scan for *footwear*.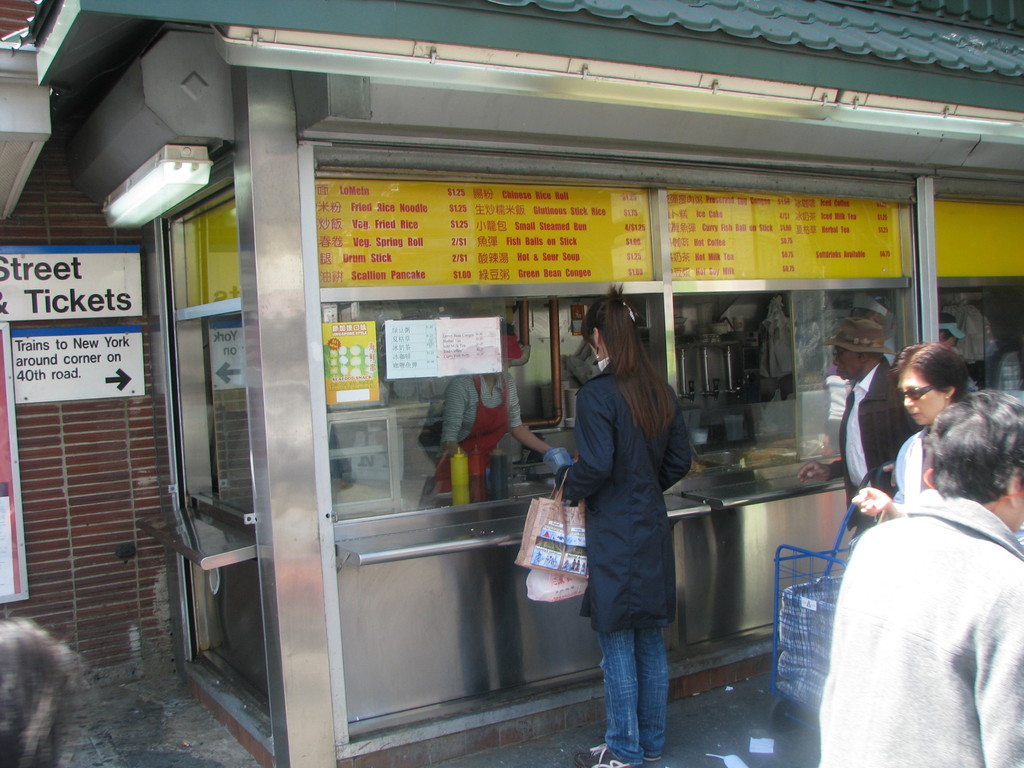
Scan result: detection(574, 736, 637, 767).
